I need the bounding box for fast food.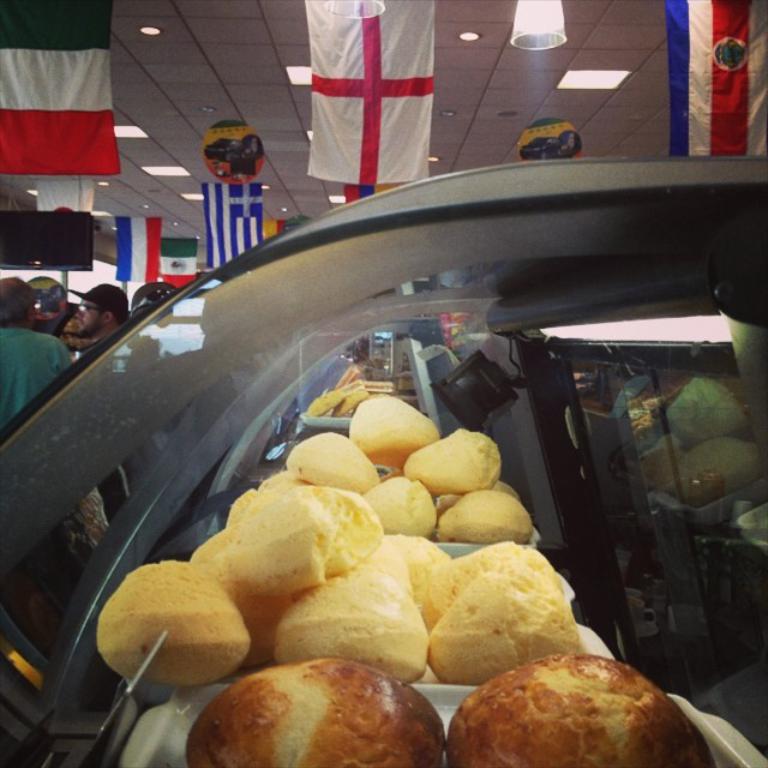
Here it is: box=[304, 361, 376, 422].
